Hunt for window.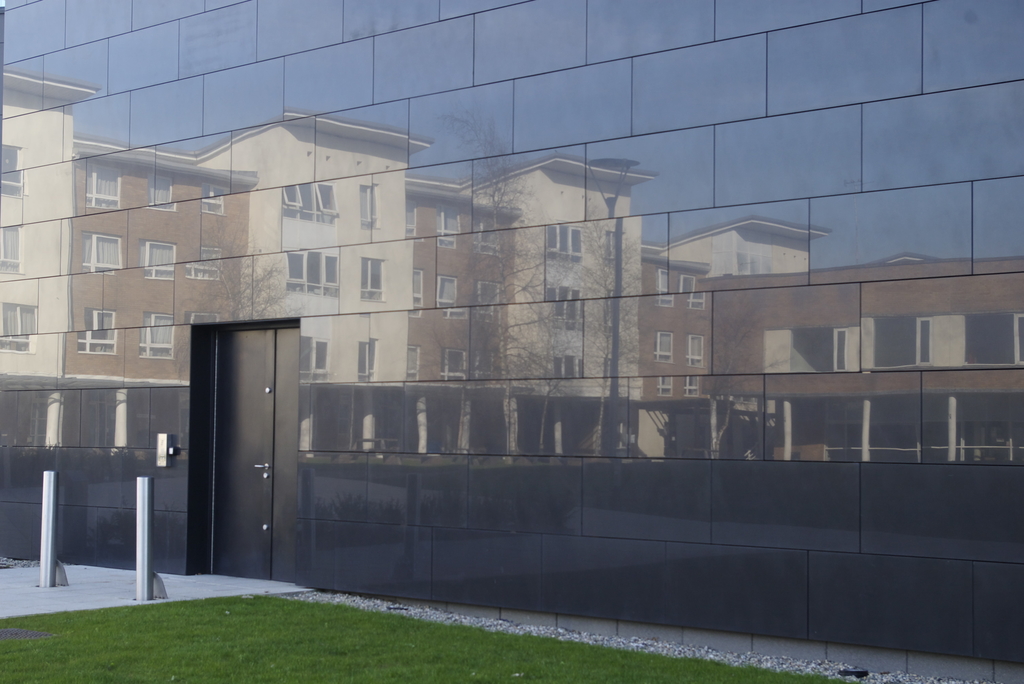
Hunted down at select_region(273, 178, 341, 252).
